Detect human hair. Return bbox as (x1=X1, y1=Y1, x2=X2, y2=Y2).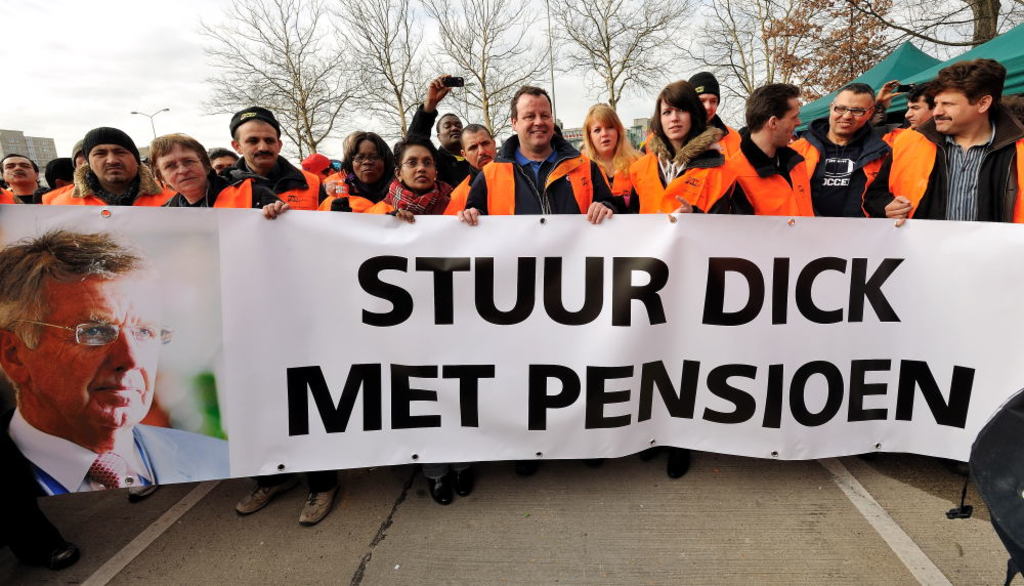
(x1=460, y1=125, x2=495, y2=155).
